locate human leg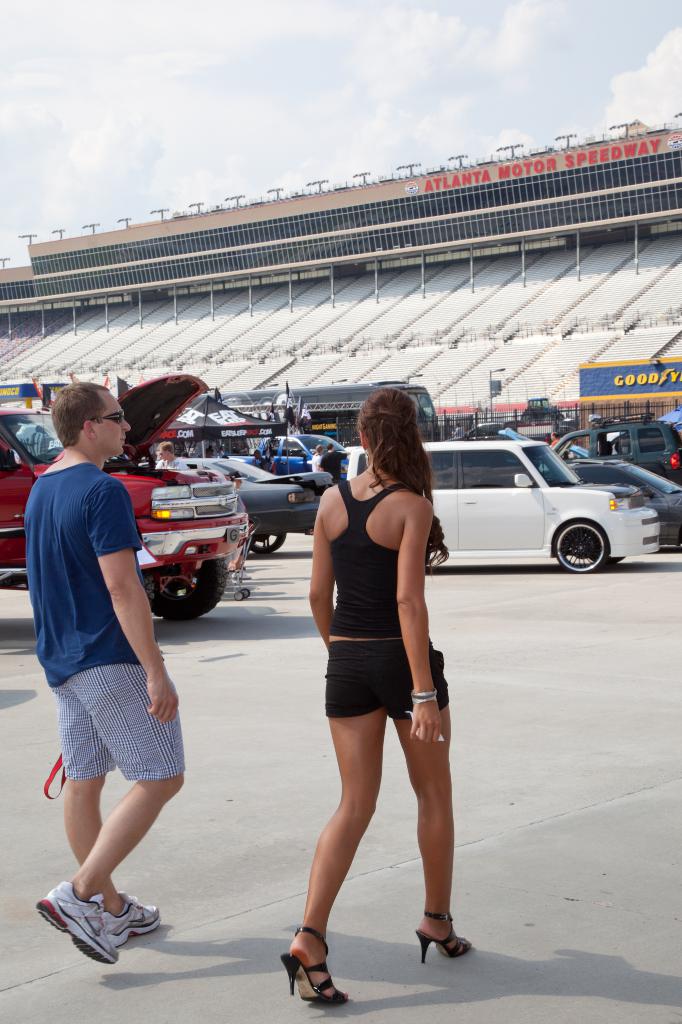
rect(42, 660, 186, 956)
